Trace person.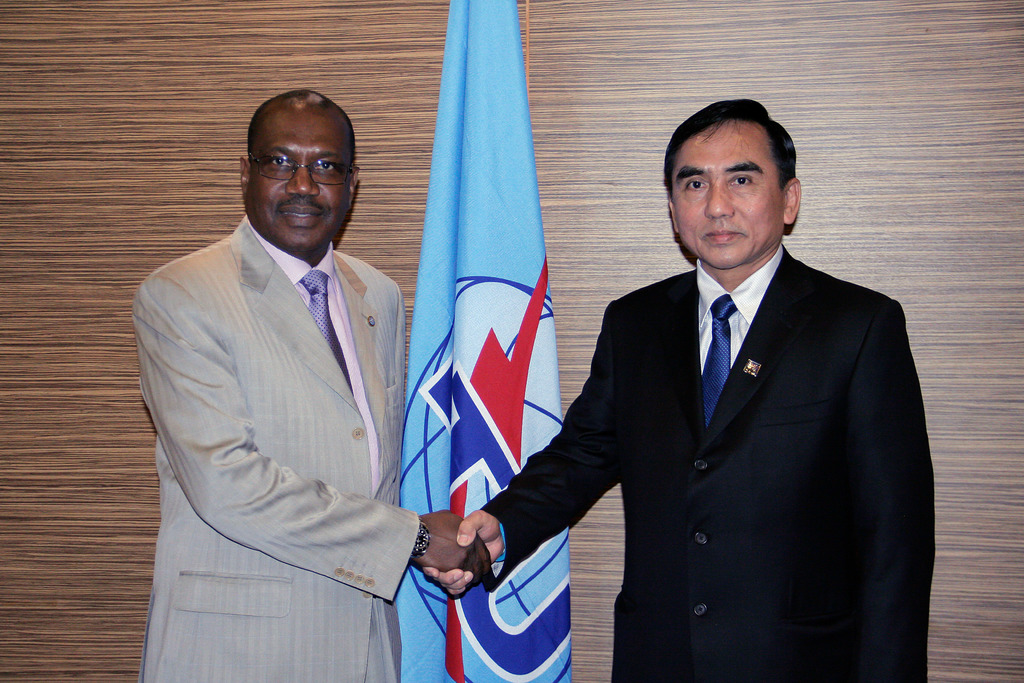
Traced to box=[422, 97, 939, 682].
